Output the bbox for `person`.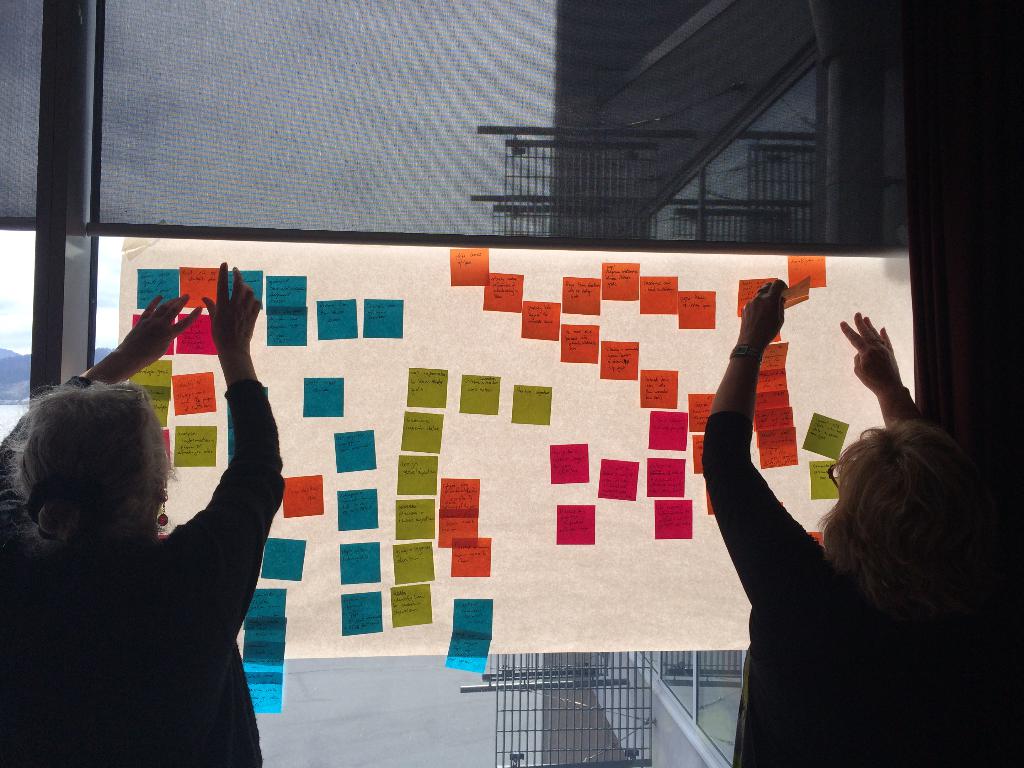
[left=19, top=294, right=275, bottom=747].
